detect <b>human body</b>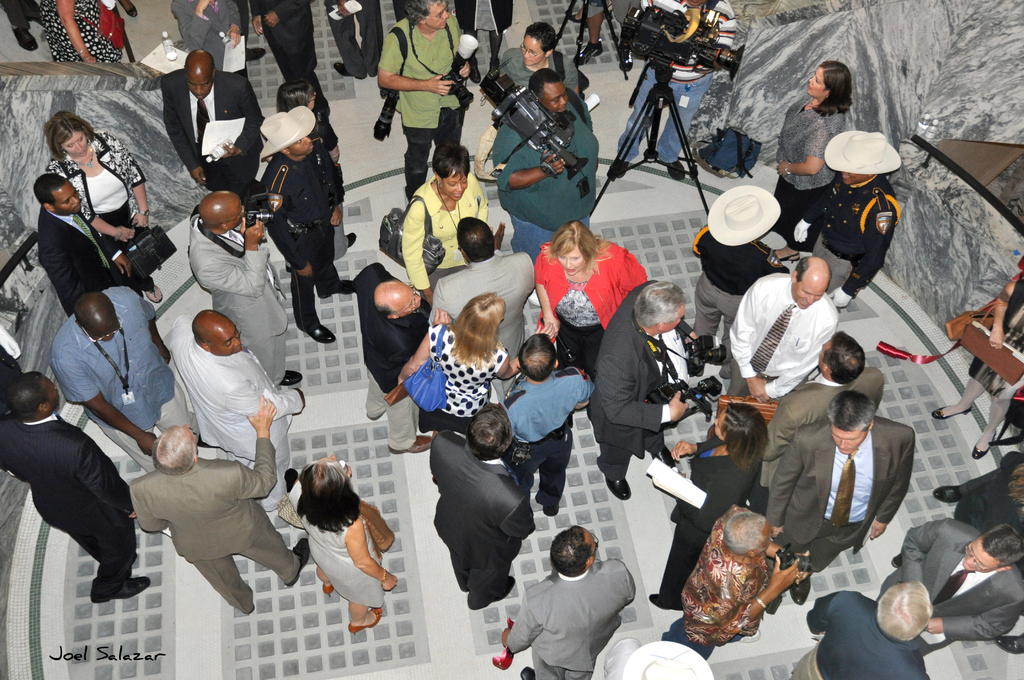
<bbox>499, 22, 583, 93</bbox>
